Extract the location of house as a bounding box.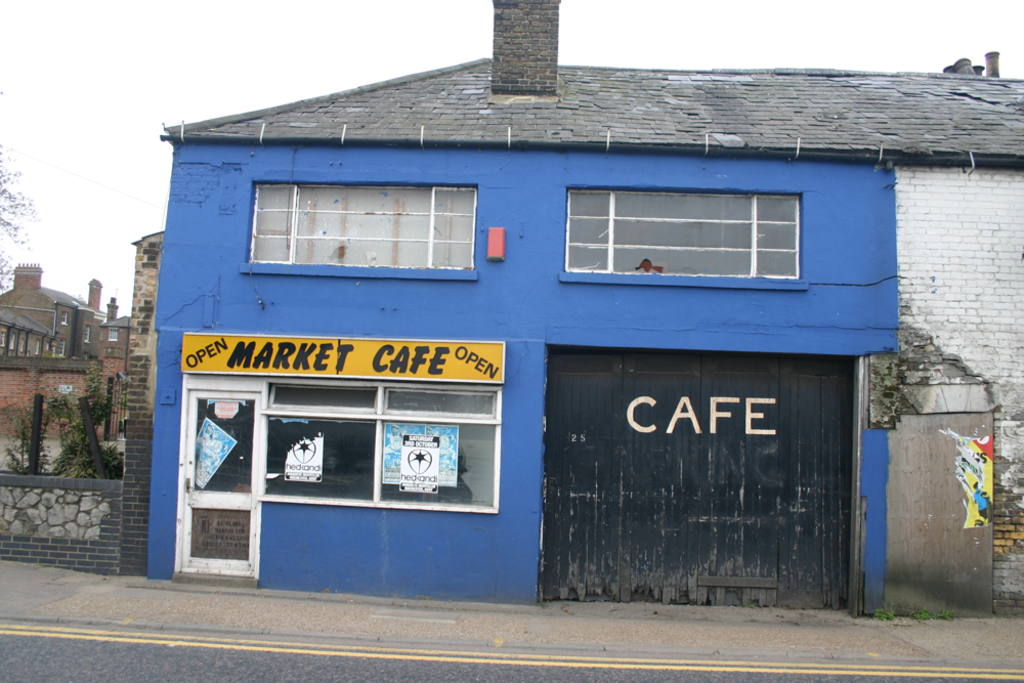
crop(155, 51, 1017, 606).
